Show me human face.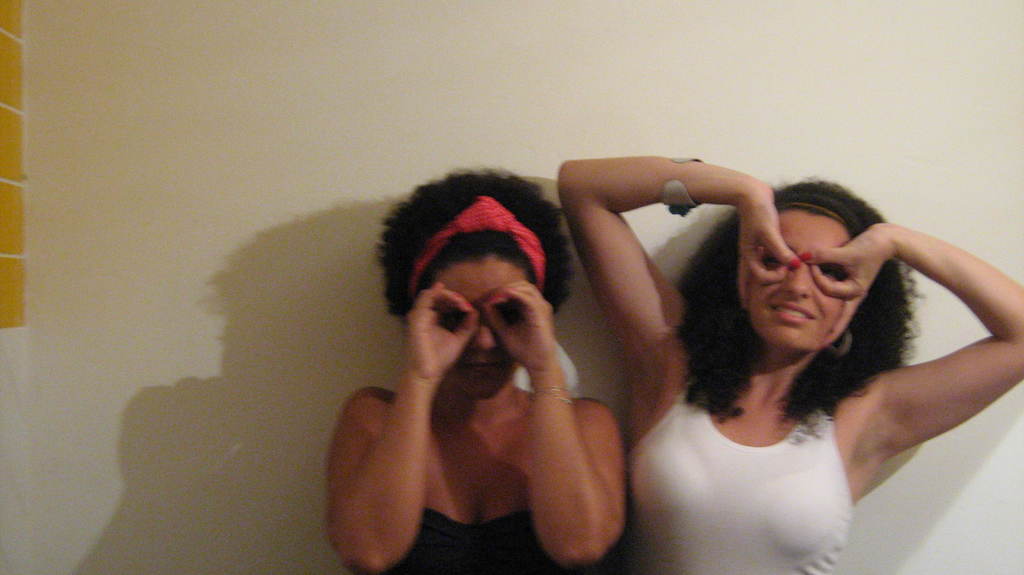
human face is here: (x1=434, y1=257, x2=522, y2=399).
